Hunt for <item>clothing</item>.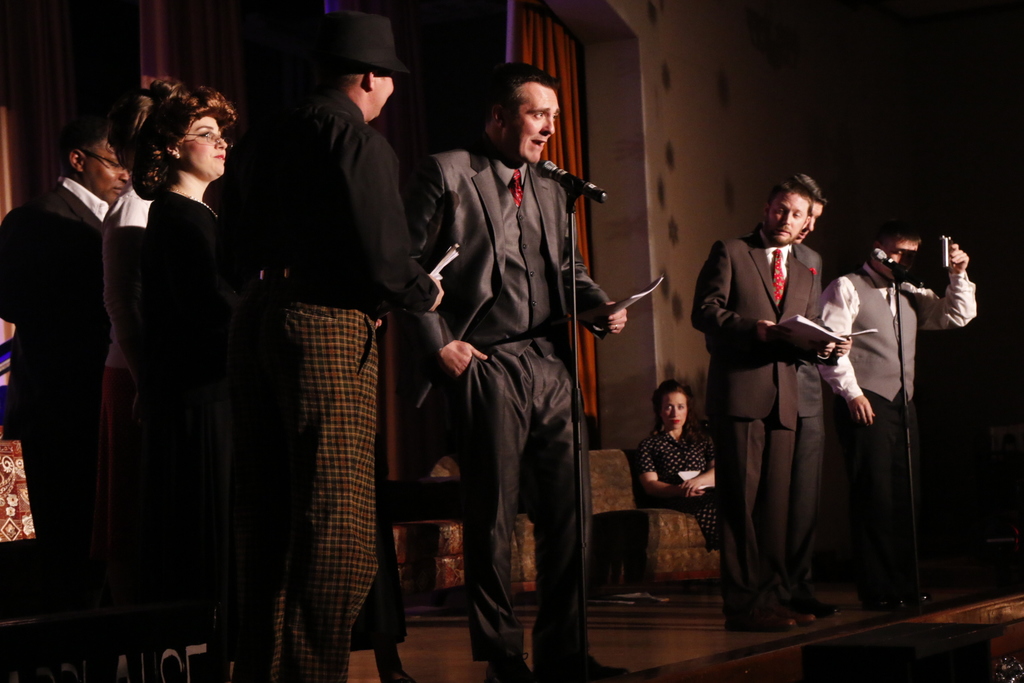
Hunted down at box(236, 84, 438, 682).
